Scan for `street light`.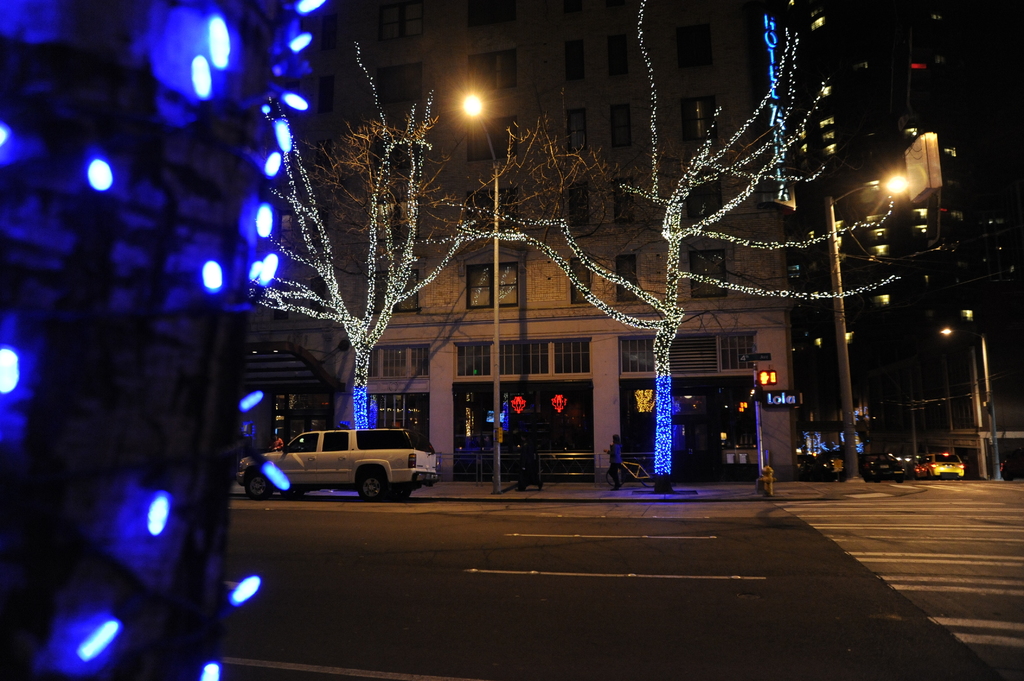
Scan result: [left=820, top=173, right=911, bottom=486].
